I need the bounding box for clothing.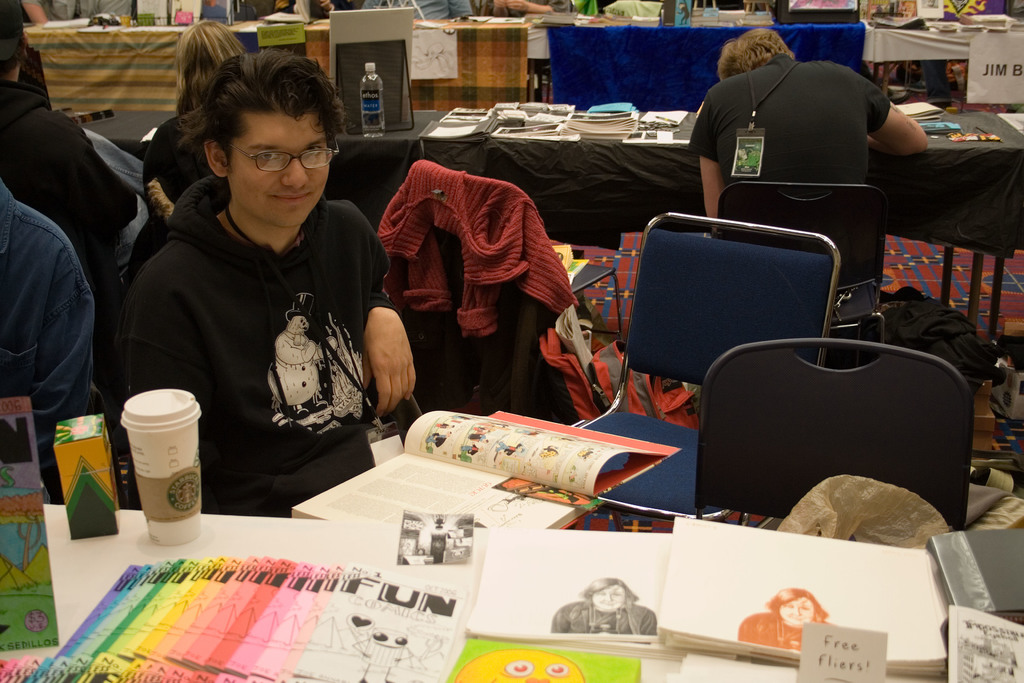
Here it is: detection(118, 165, 385, 519).
